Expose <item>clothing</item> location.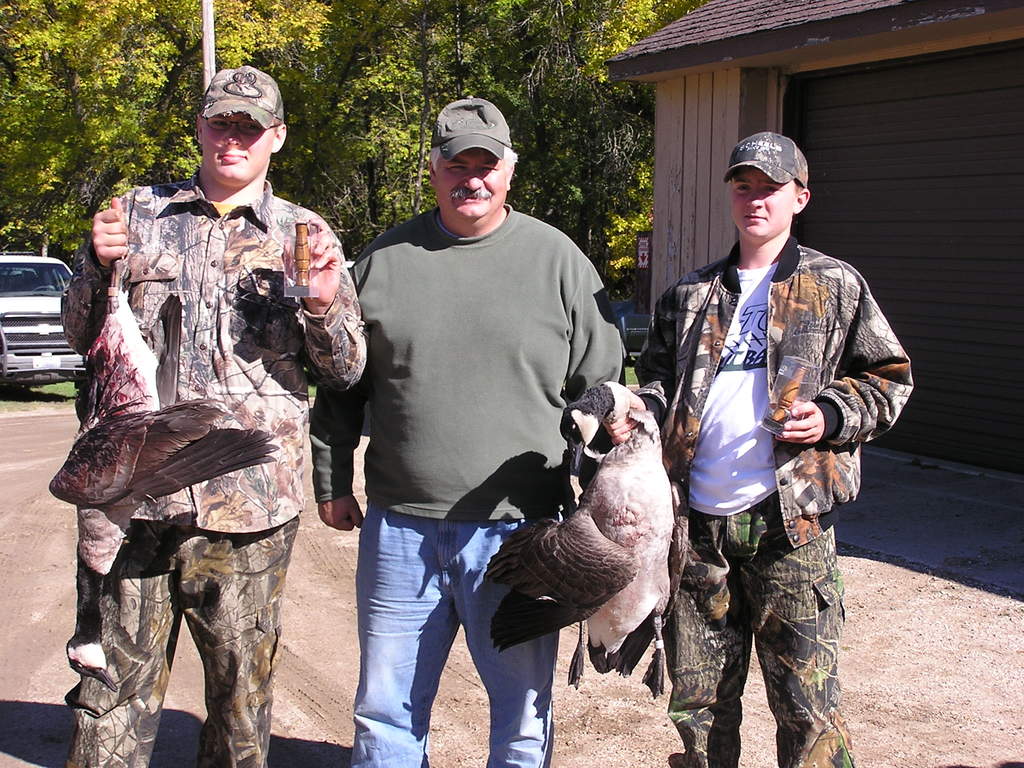
Exposed at pyautogui.locateOnScreen(306, 184, 634, 764).
